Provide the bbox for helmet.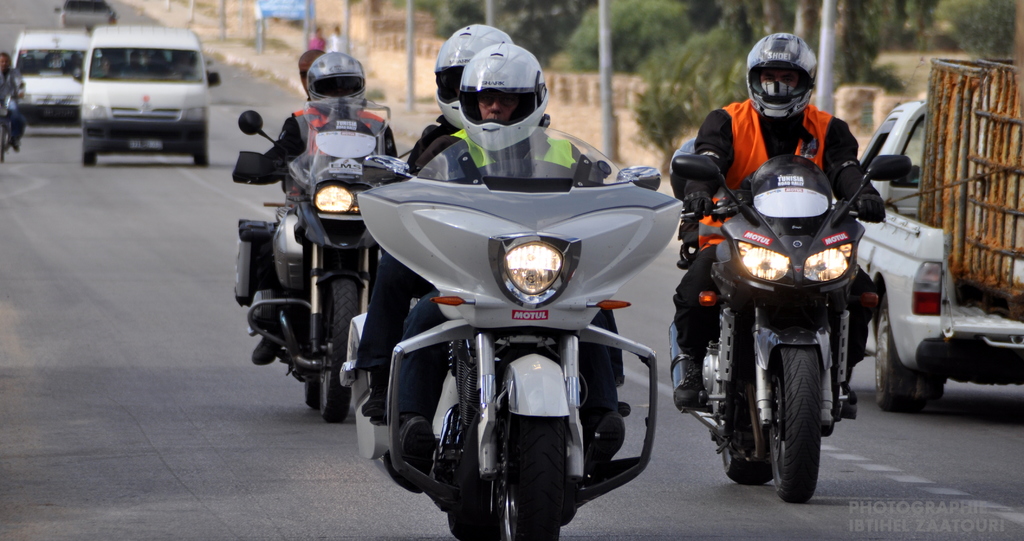
(left=428, top=19, right=519, bottom=137).
